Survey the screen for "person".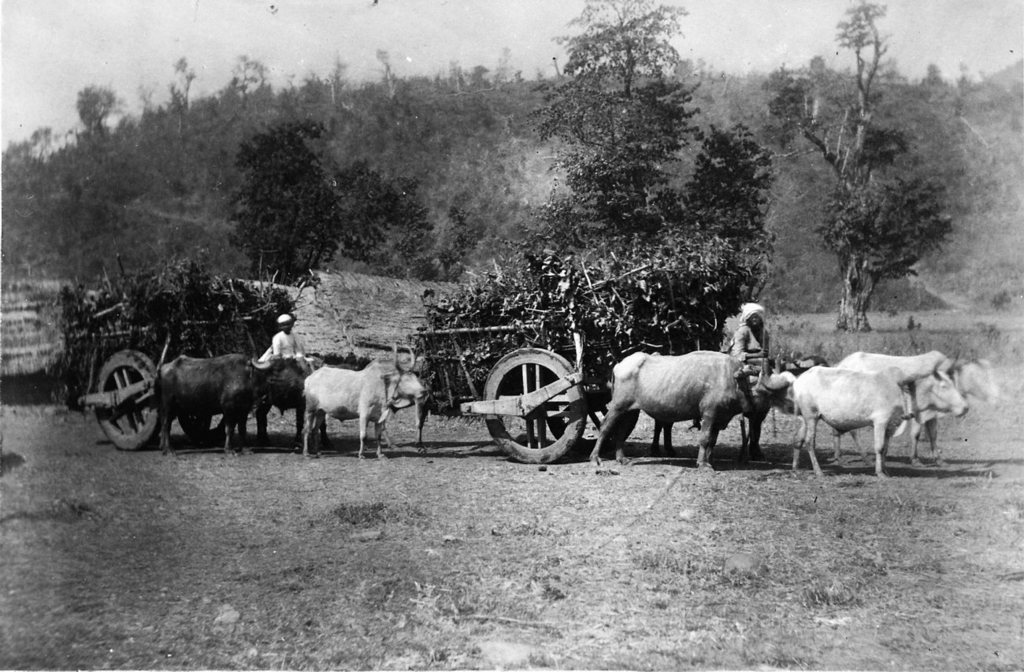
Survey found: (269,313,307,362).
